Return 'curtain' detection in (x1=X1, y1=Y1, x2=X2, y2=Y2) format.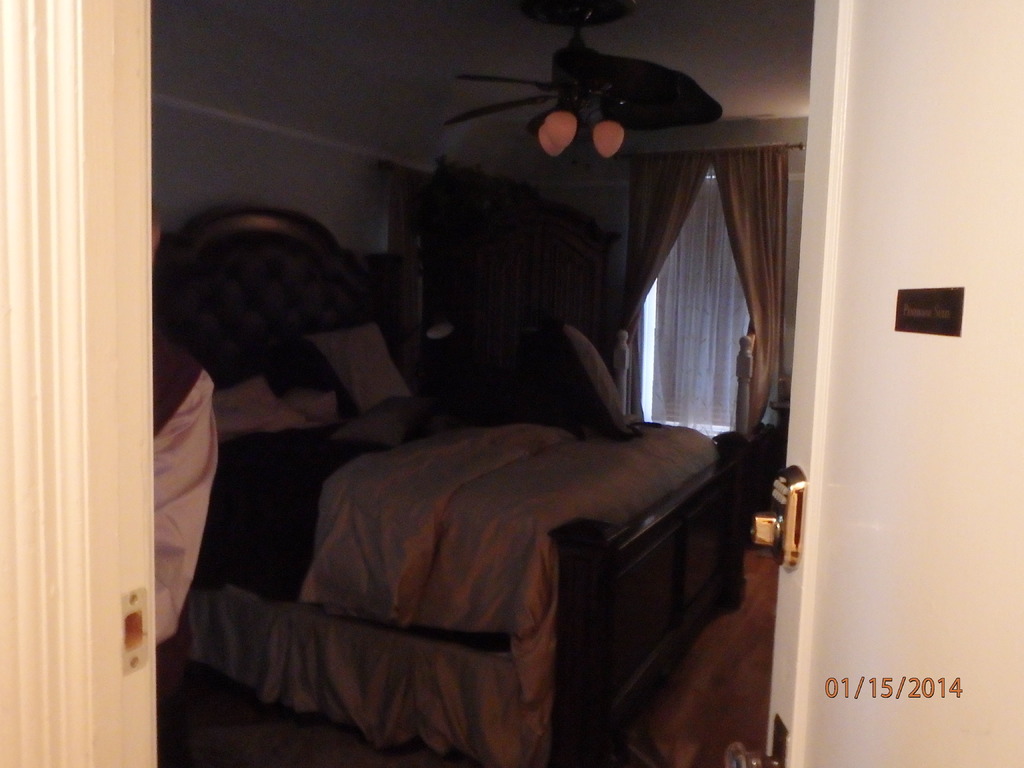
(x1=707, y1=145, x2=789, y2=431).
